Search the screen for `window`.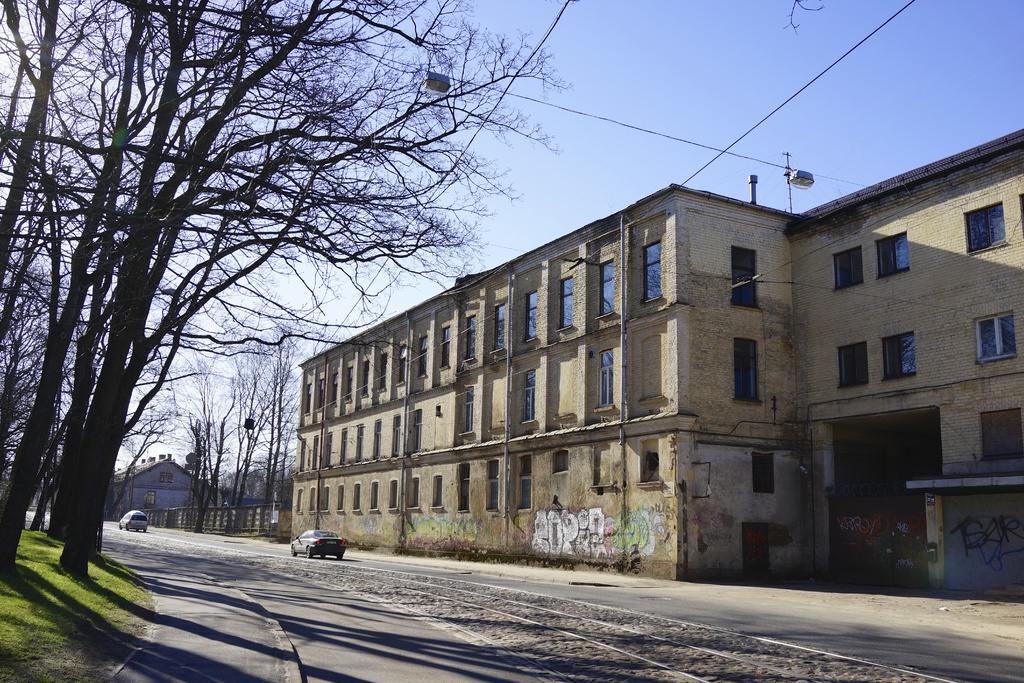
Found at bbox=[517, 455, 532, 510].
